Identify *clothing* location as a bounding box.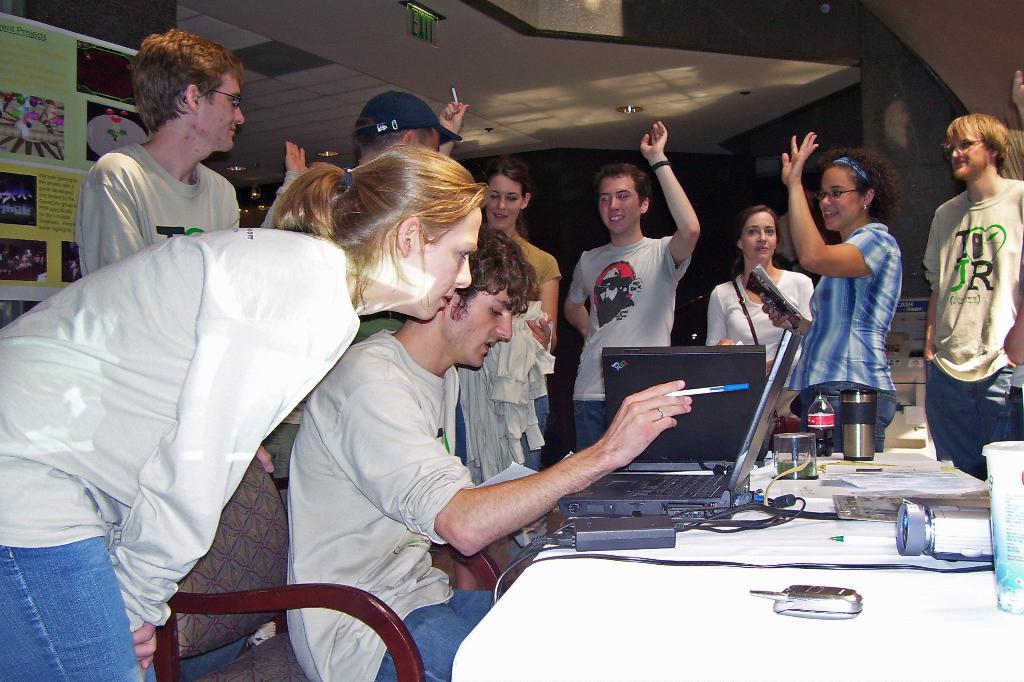
{"x1": 291, "y1": 311, "x2": 507, "y2": 679}.
